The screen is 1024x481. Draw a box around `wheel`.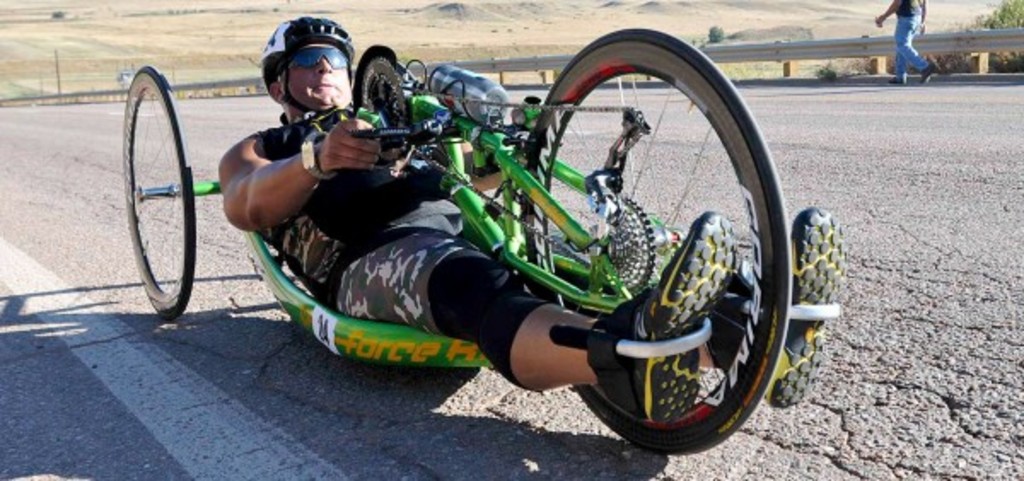
box=[488, 51, 812, 435].
